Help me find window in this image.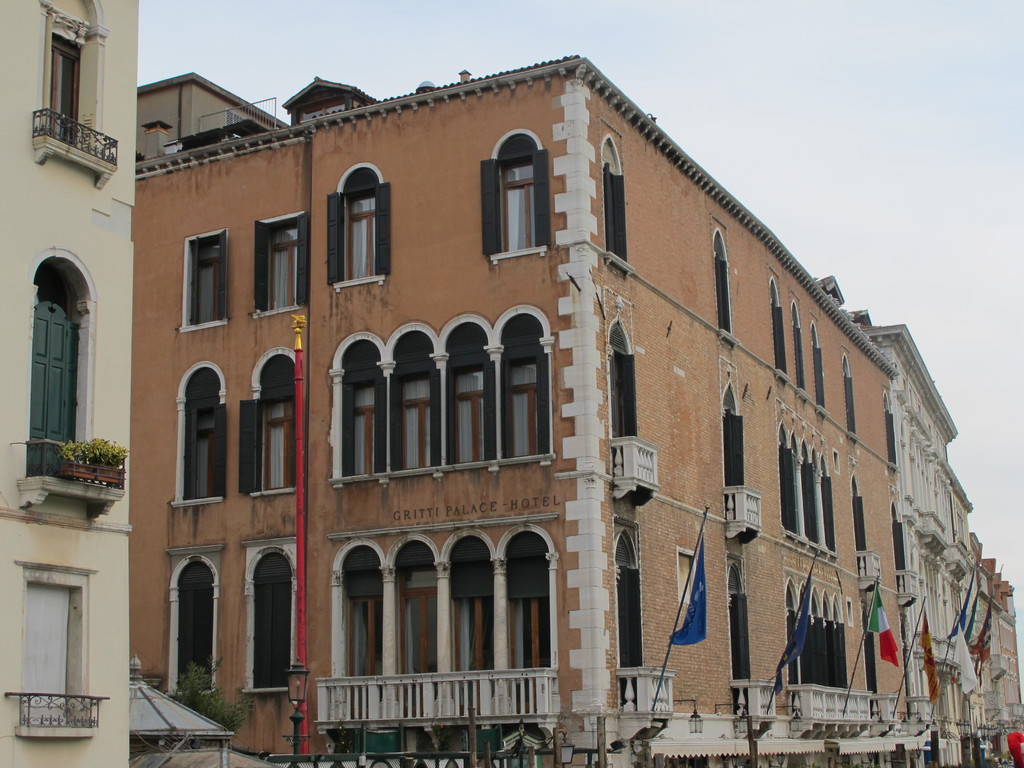
Found it: (613, 517, 644, 668).
